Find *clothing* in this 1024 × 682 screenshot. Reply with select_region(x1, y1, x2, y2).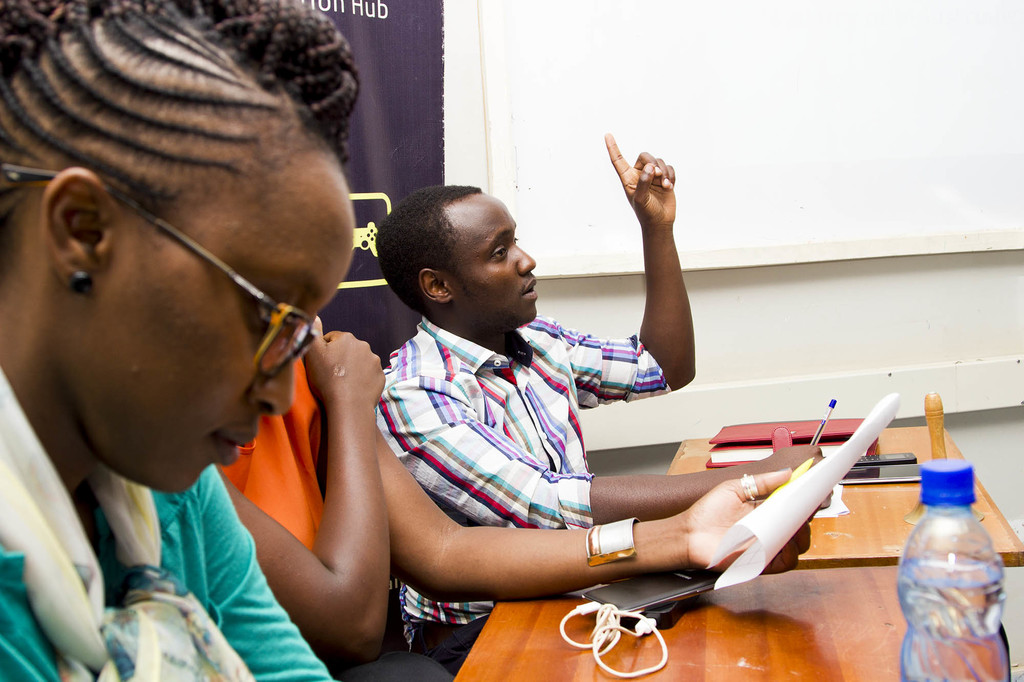
select_region(216, 356, 450, 681).
